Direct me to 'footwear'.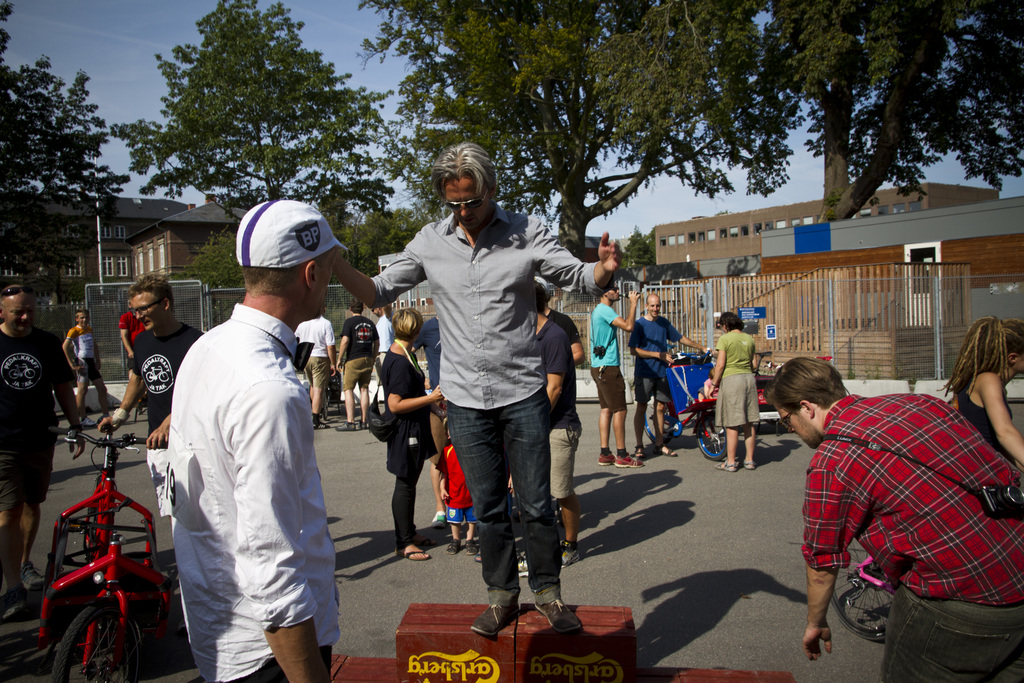
Direction: x1=352, y1=414, x2=369, y2=425.
